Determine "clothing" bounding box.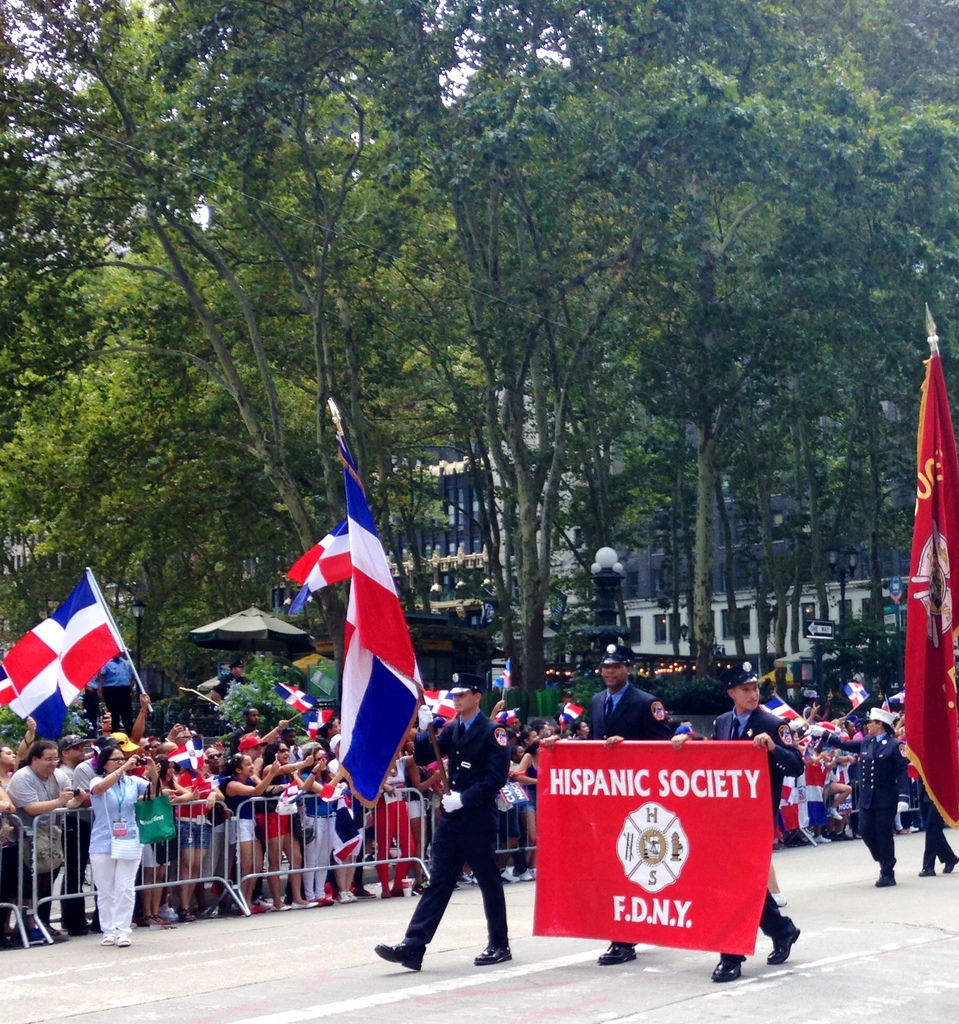
Determined: pyautogui.locateOnScreen(586, 683, 672, 945).
